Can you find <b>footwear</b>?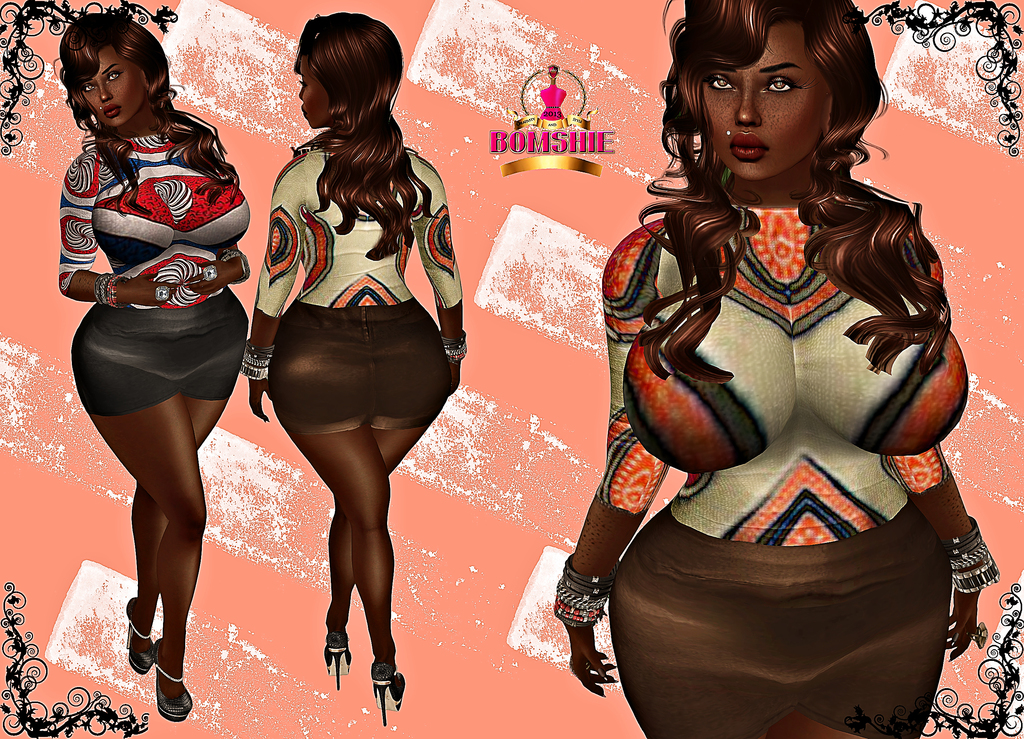
Yes, bounding box: box=[152, 653, 195, 718].
